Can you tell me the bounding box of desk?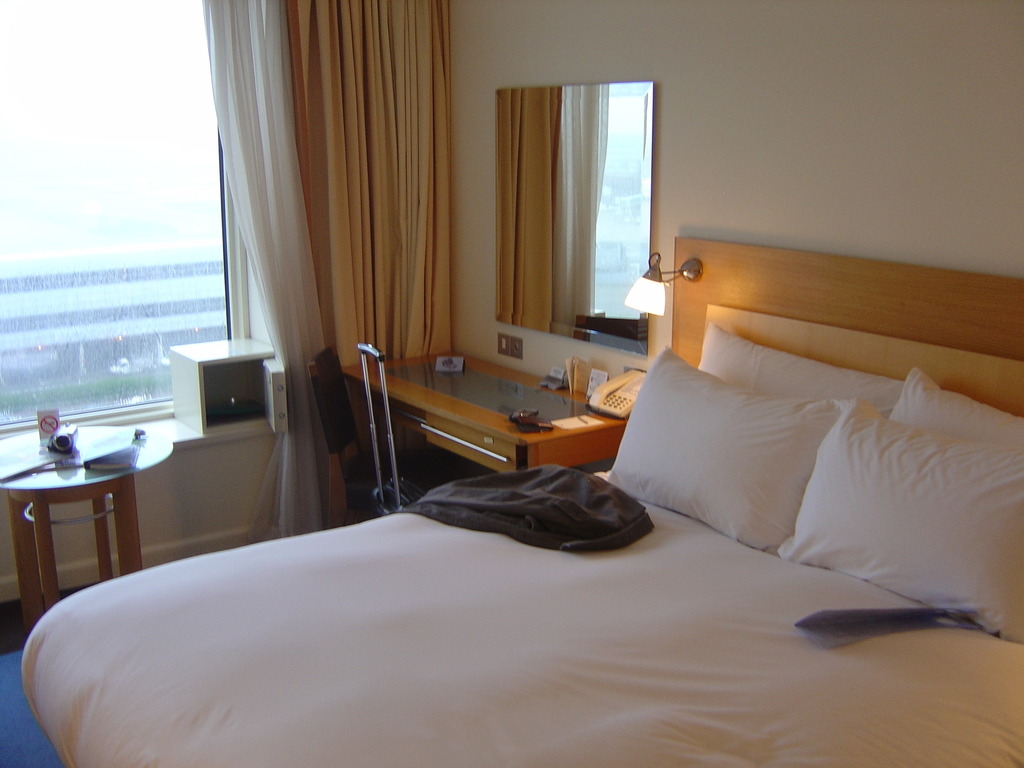
Rect(336, 355, 655, 494).
